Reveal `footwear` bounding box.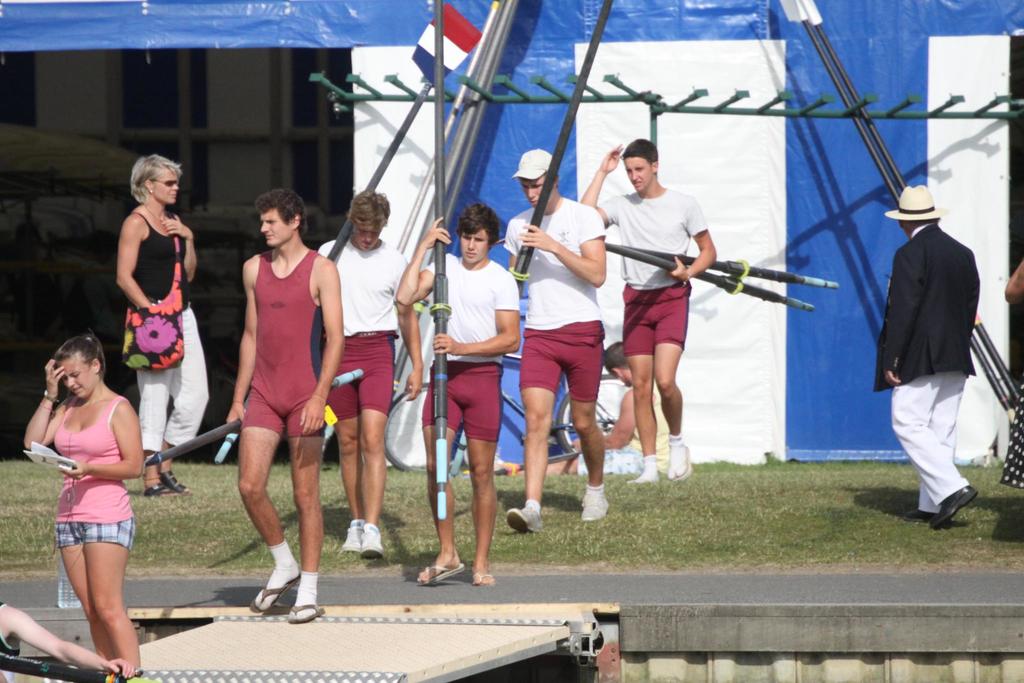
Revealed: (left=343, top=522, right=362, bottom=555).
